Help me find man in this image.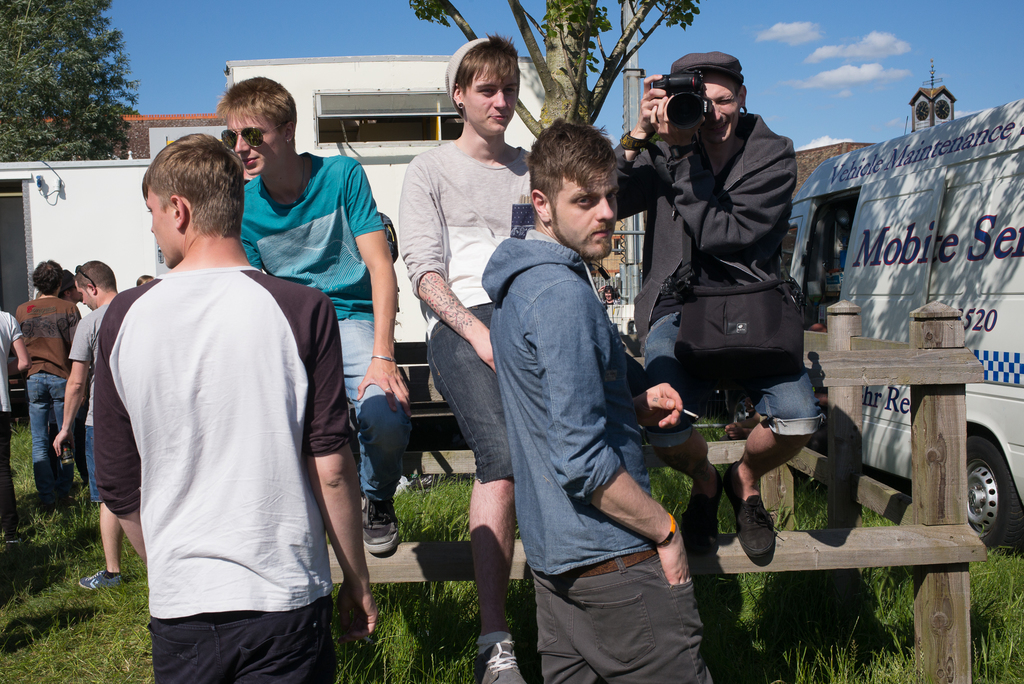
Found it: locate(83, 127, 349, 665).
